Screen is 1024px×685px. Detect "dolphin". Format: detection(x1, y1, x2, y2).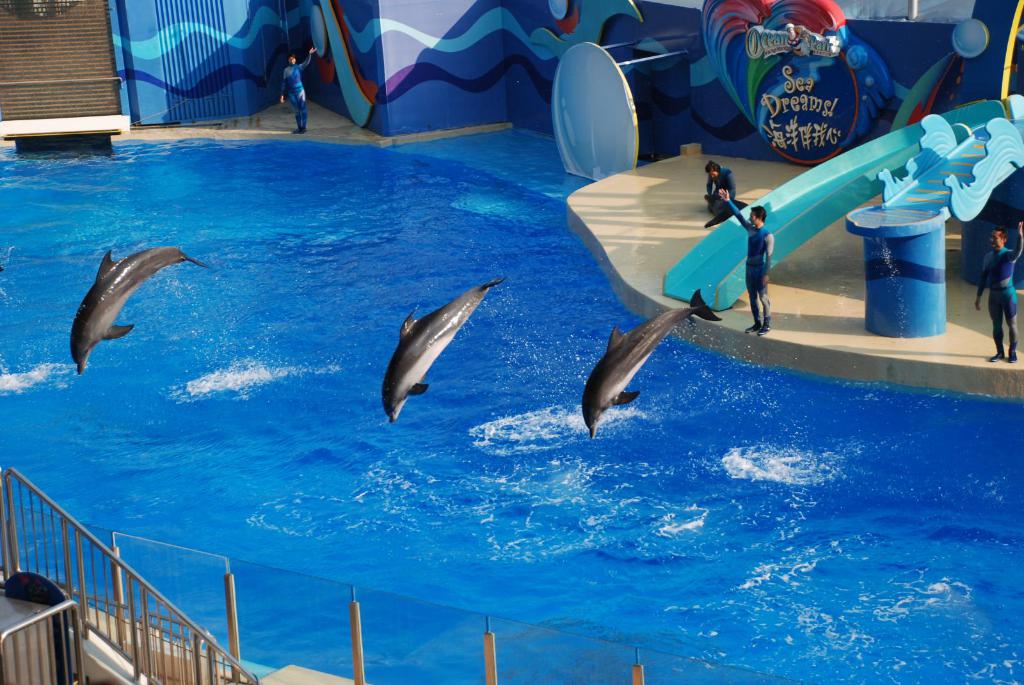
detection(381, 278, 511, 427).
